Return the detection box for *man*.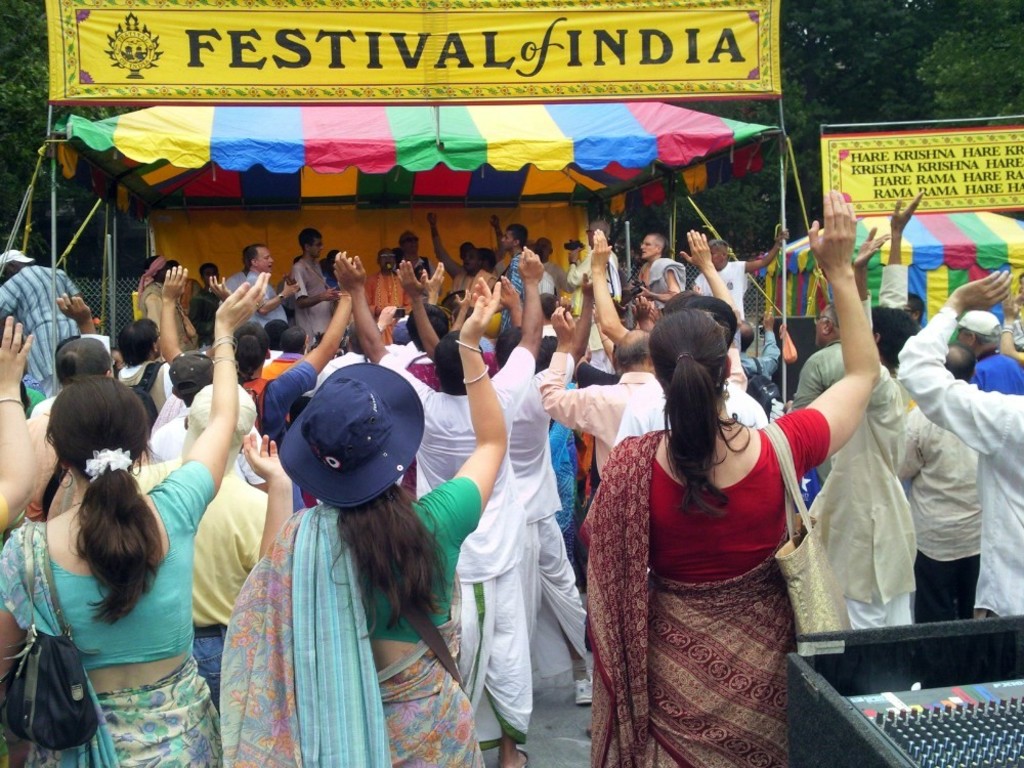
bbox(367, 243, 421, 325).
